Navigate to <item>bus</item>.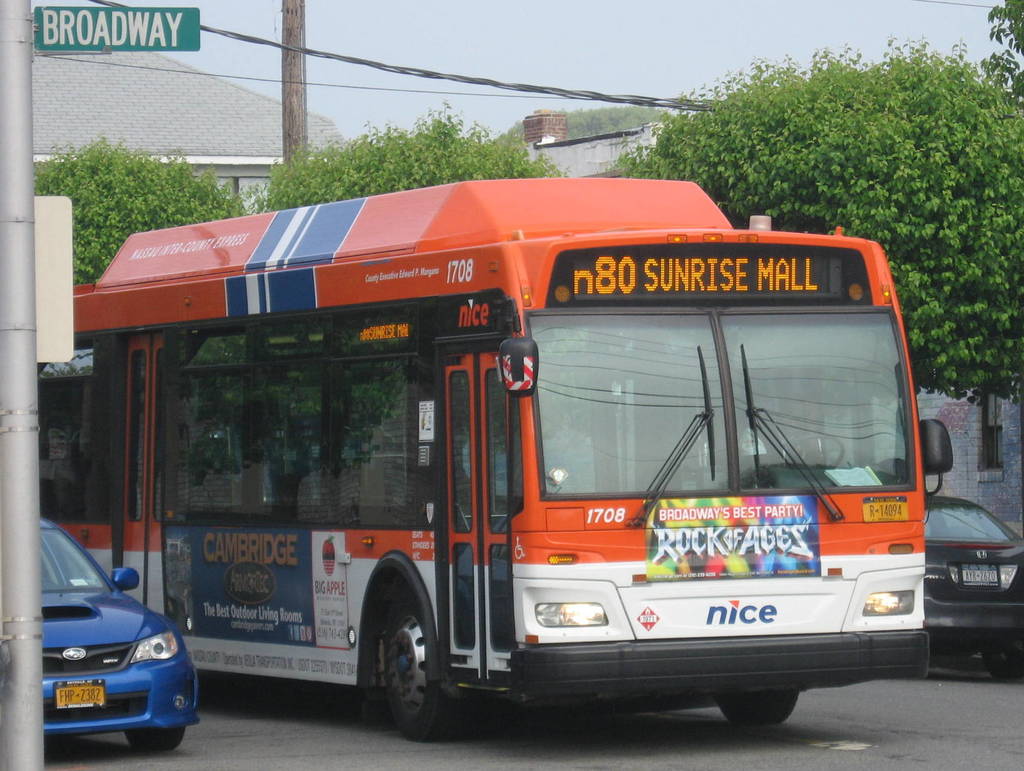
Navigation target: box=[32, 173, 957, 734].
